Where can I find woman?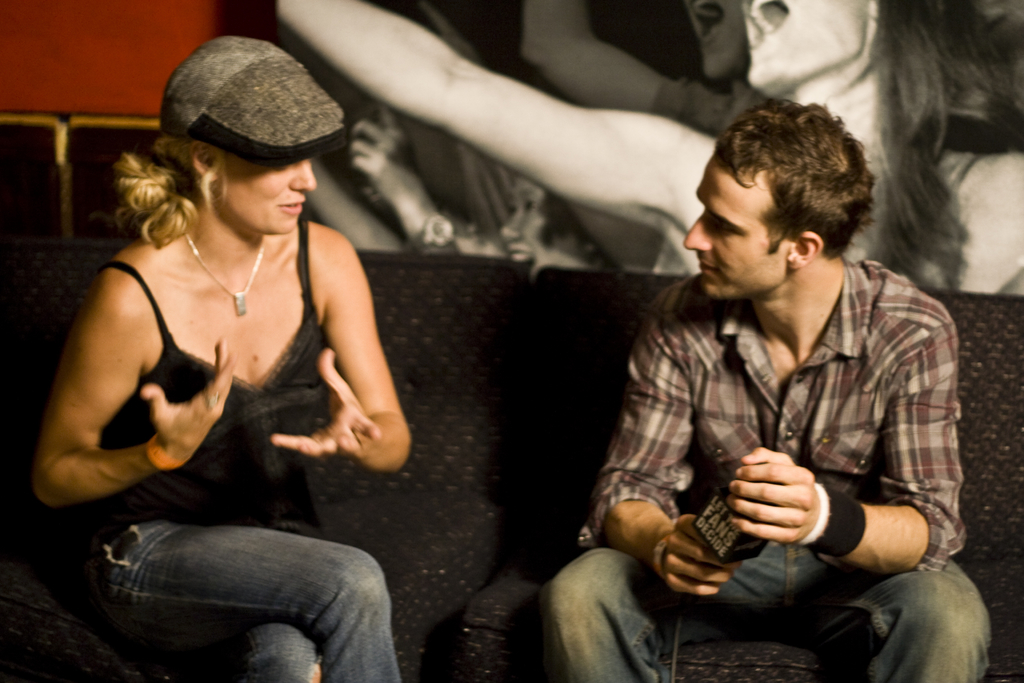
You can find it at bbox=(38, 35, 397, 633).
